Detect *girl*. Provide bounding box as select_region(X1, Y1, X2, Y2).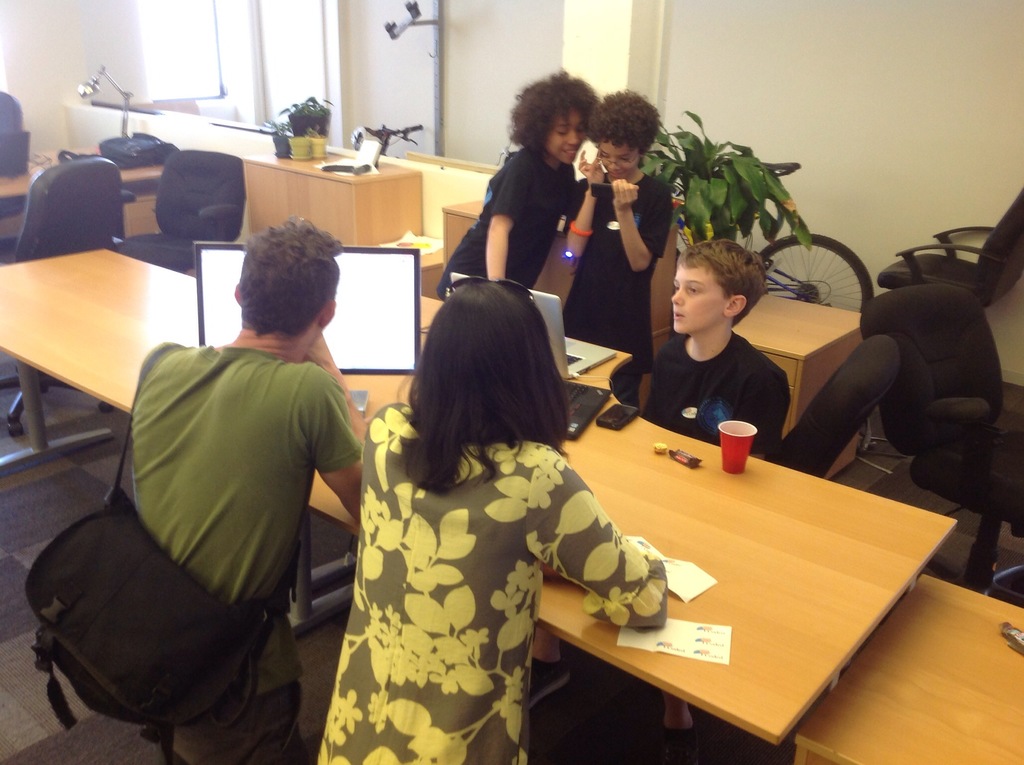
select_region(444, 67, 612, 305).
